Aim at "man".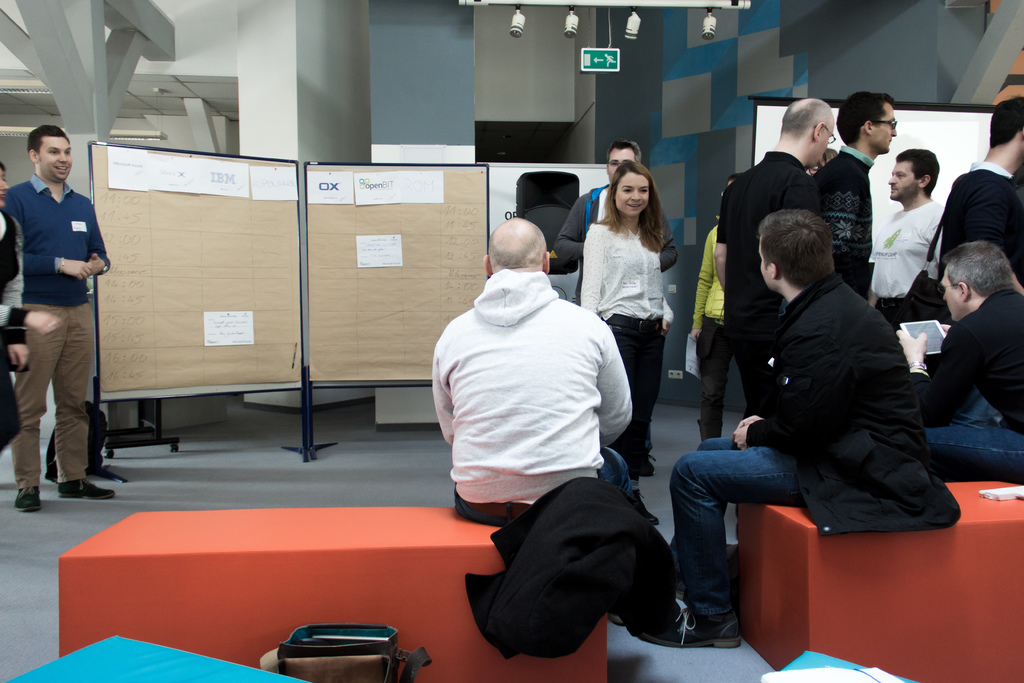
Aimed at (x1=714, y1=96, x2=836, y2=415).
